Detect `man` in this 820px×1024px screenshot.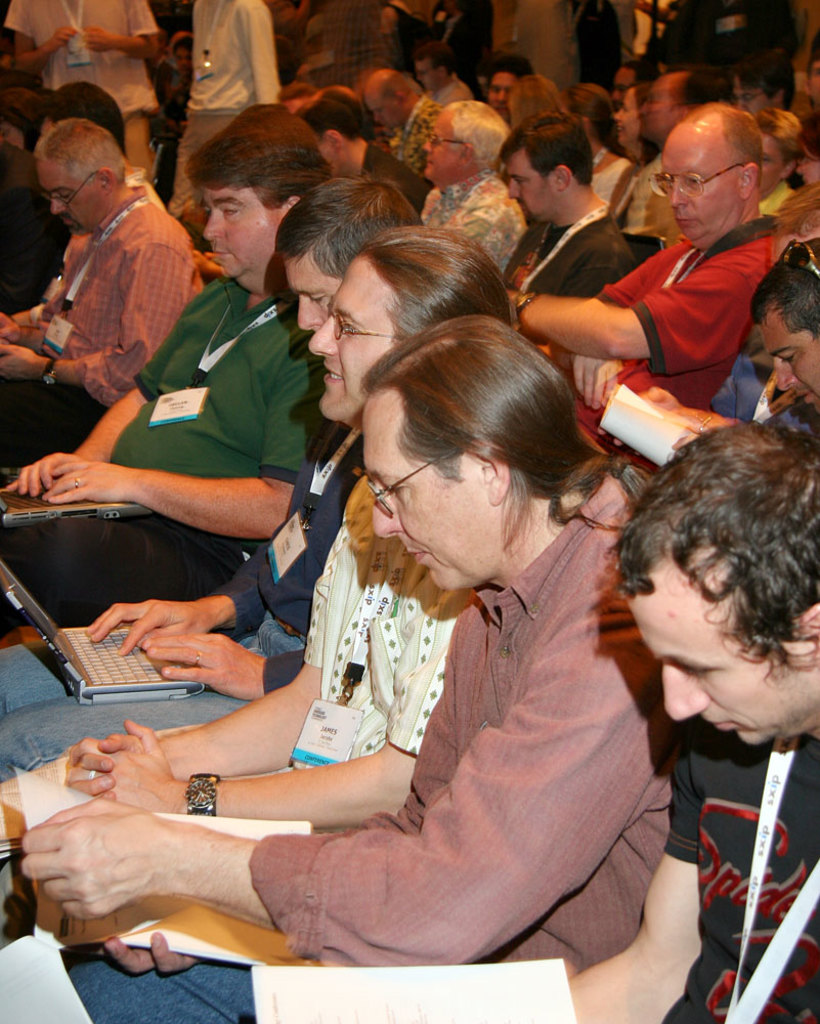
Detection: 7 0 160 122.
